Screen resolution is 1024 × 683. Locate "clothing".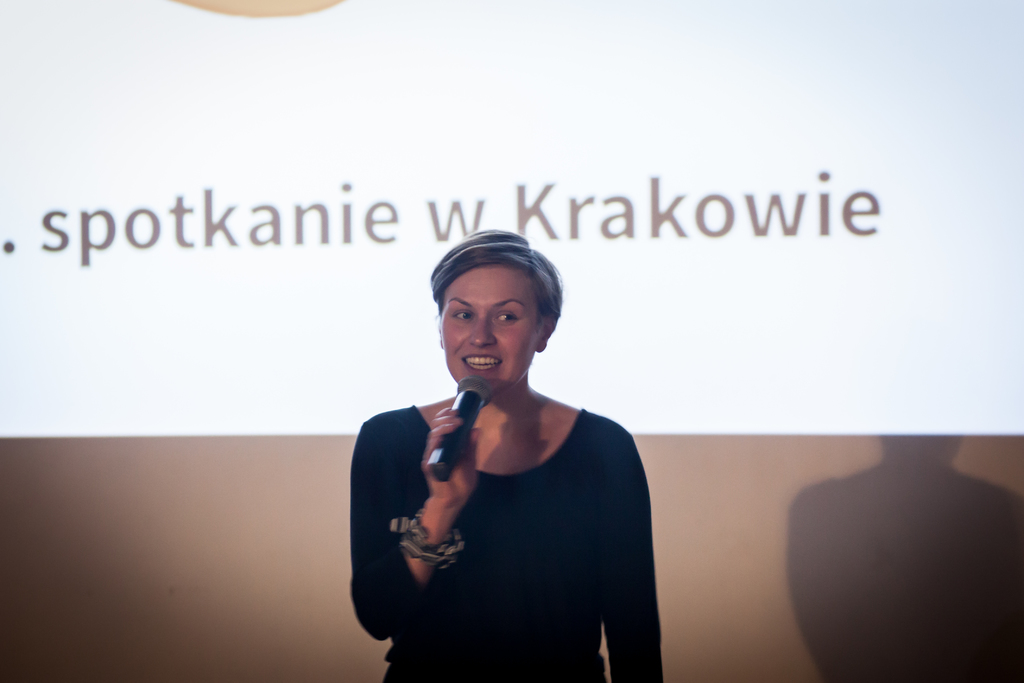
left=353, top=407, right=659, bottom=682.
